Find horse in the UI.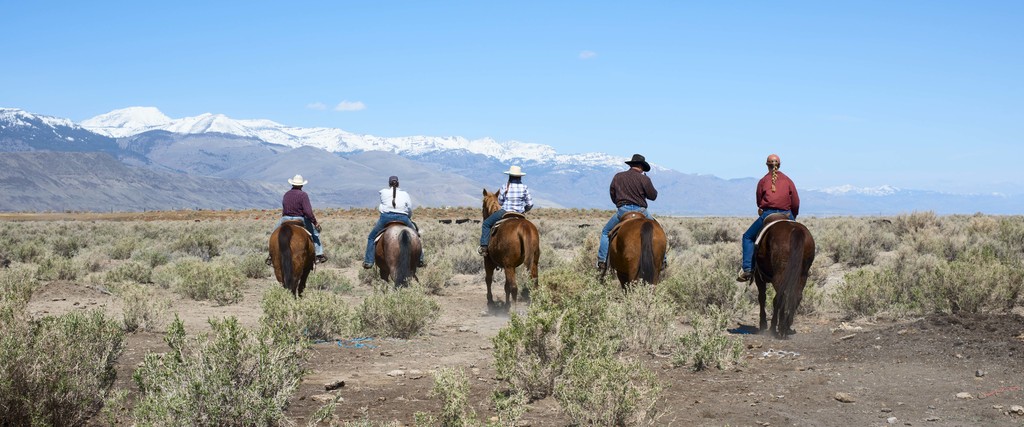
UI element at (608, 215, 671, 291).
